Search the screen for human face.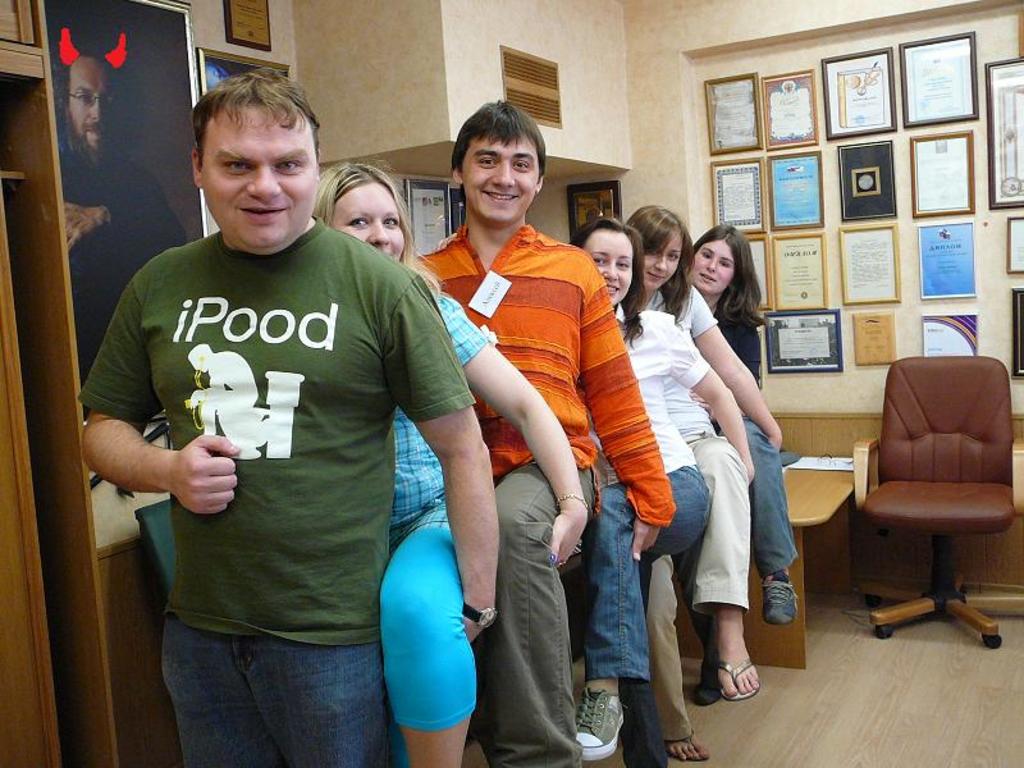
Found at left=332, top=175, right=406, bottom=262.
